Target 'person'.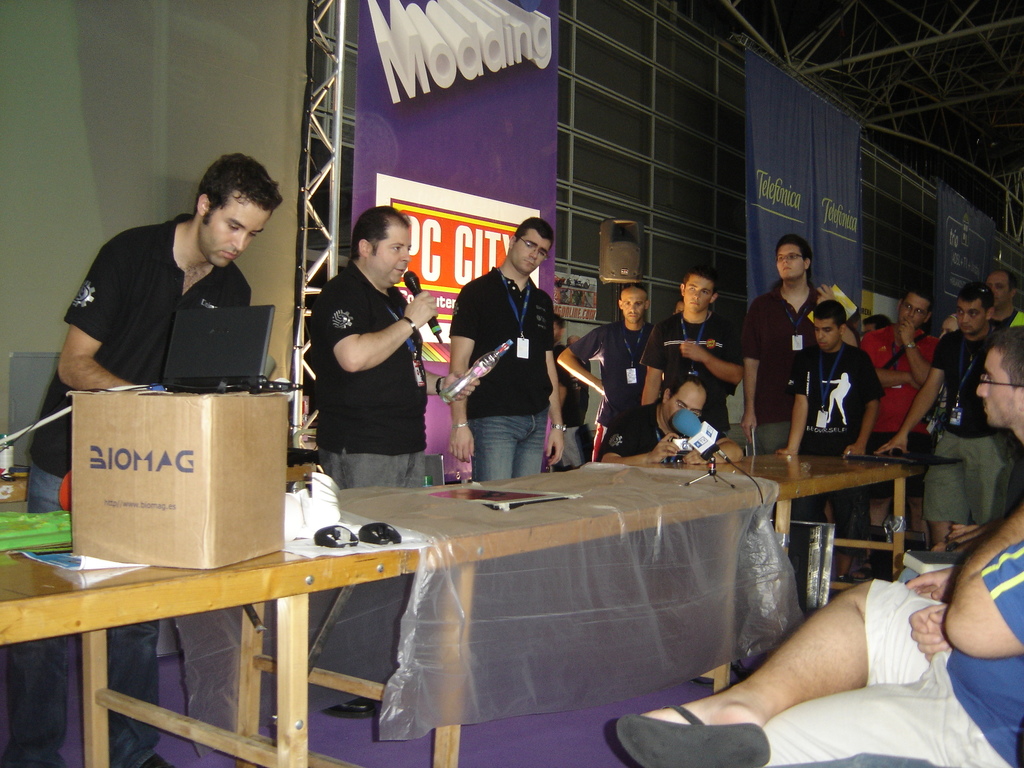
Target region: 971:333:1023:452.
